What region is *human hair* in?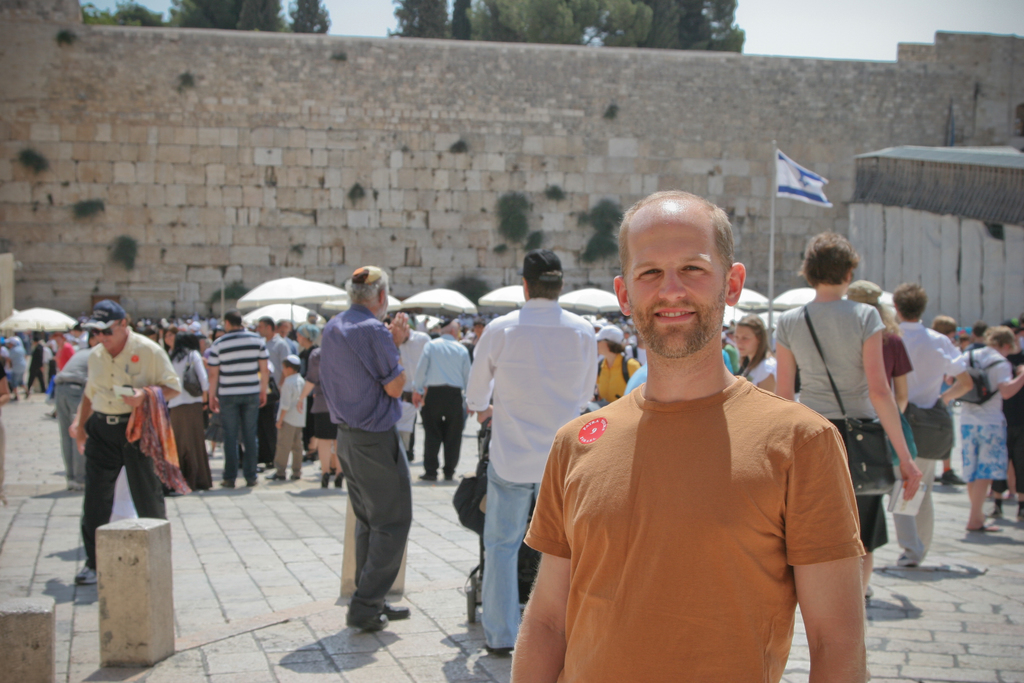
[left=893, top=279, right=927, bottom=318].
